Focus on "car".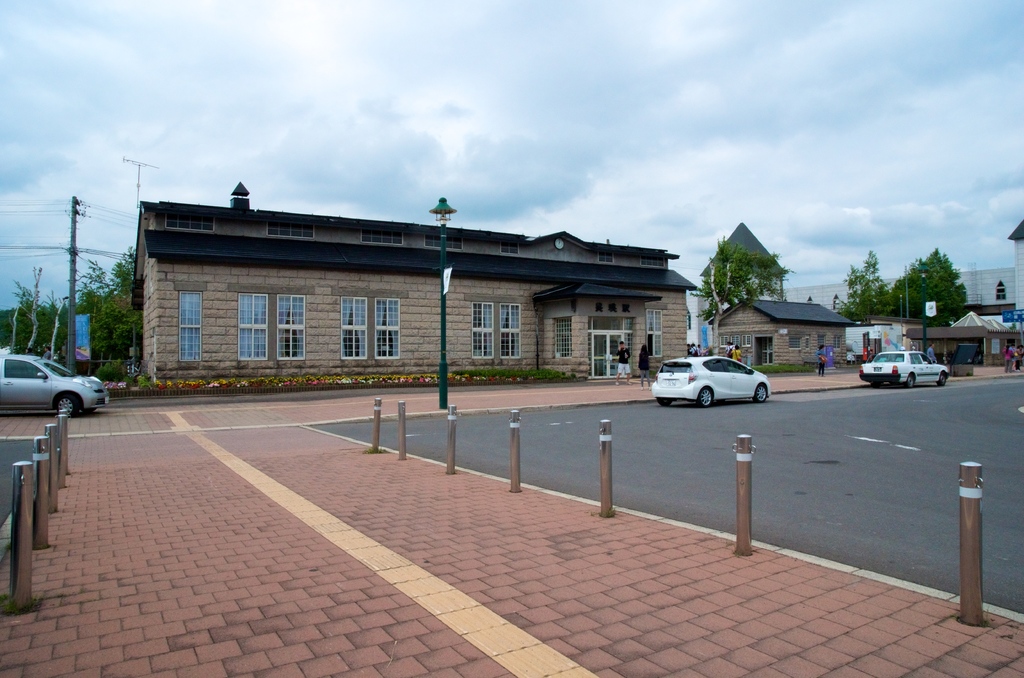
Focused at <bbox>0, 352, 115, 415</bbox>.
